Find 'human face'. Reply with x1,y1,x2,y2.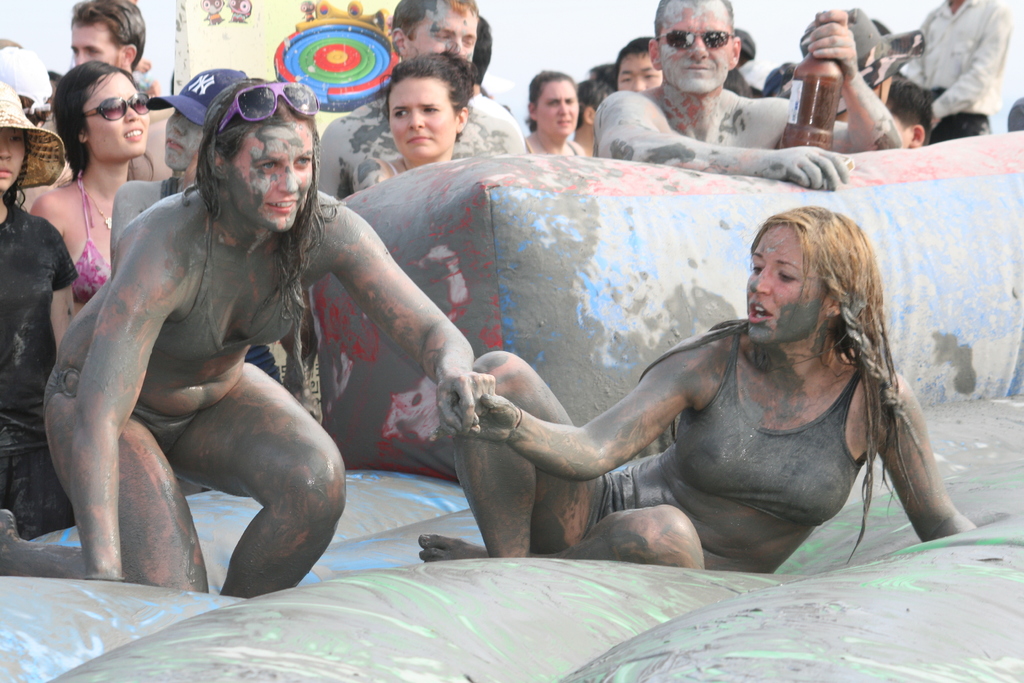
616,56,660,90.
